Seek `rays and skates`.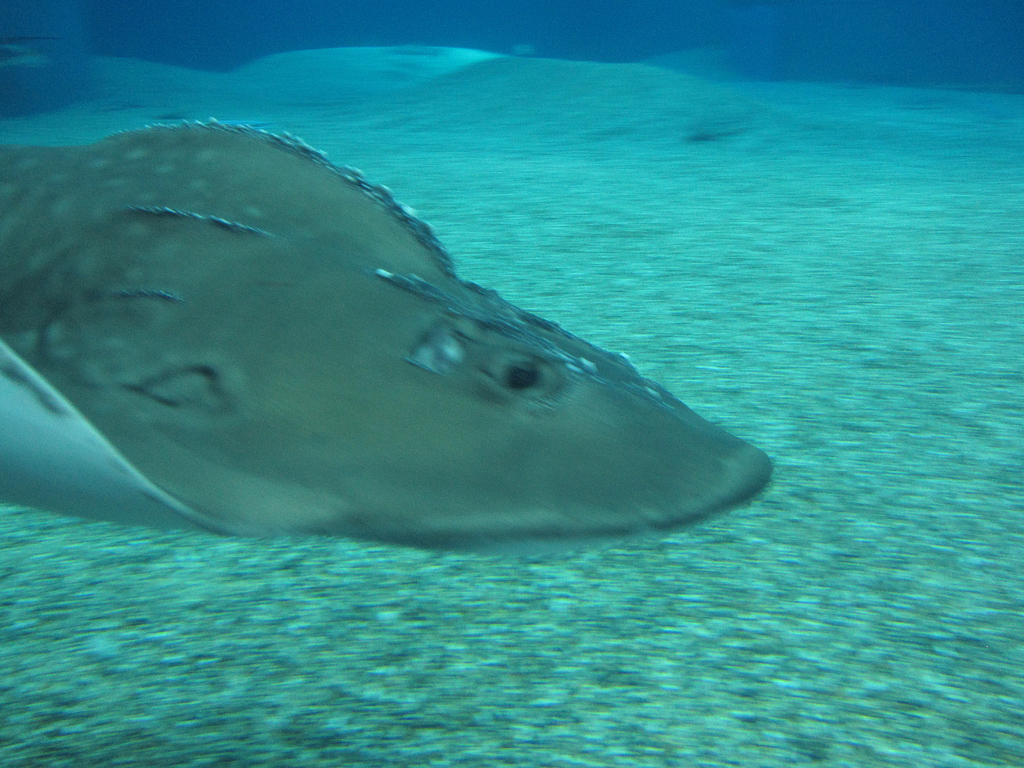
bbox=(0, 122, 715, 569).
